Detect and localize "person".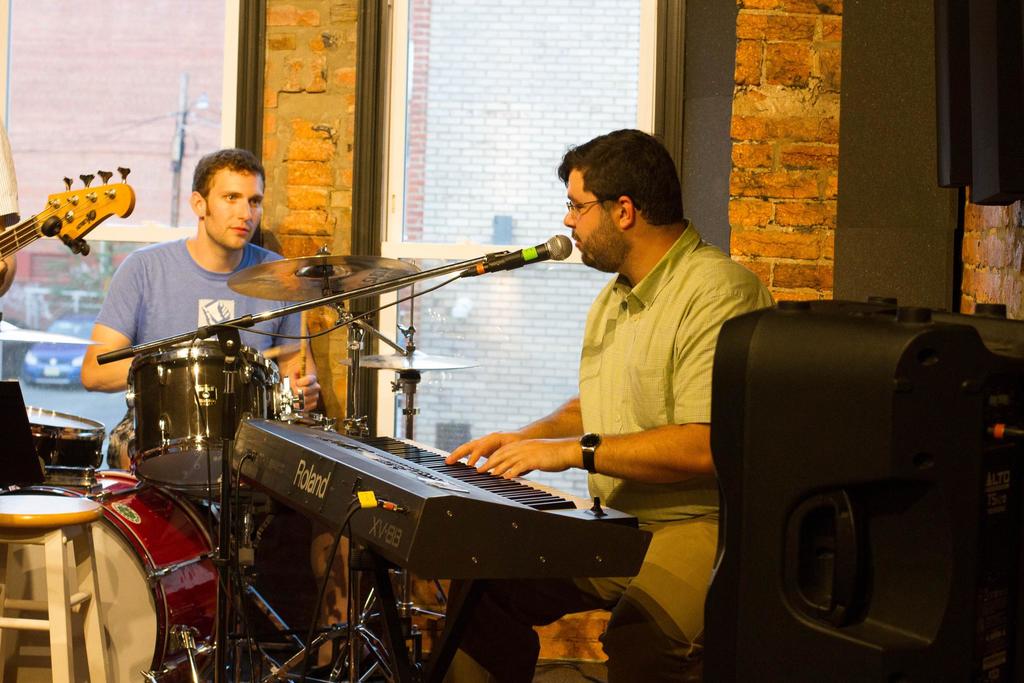
Localized at <box>78,149,319,470</box>.
